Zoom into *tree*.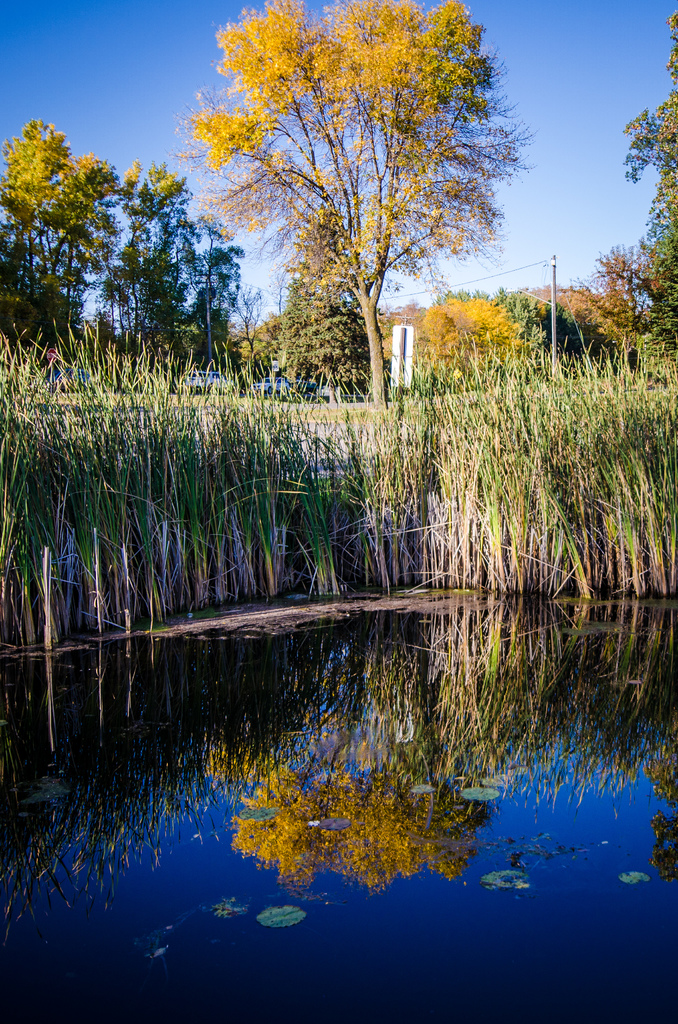
Zoom target: 243,312,286,392.
